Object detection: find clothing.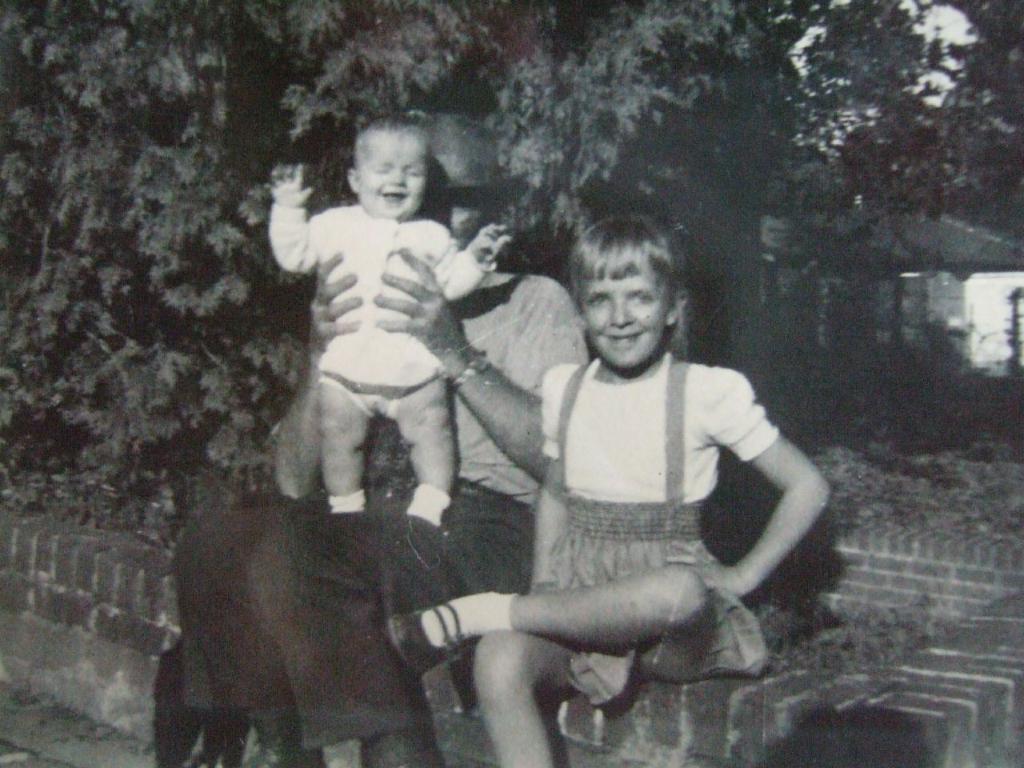
177:261:590:747.
